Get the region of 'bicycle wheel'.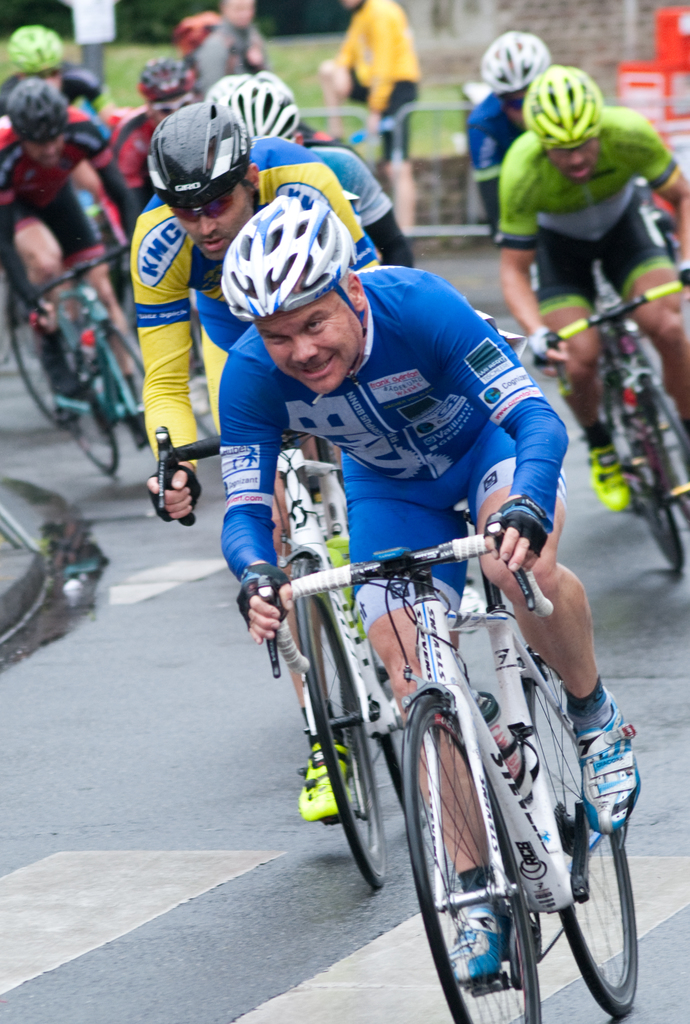
box(97, 323, 146, 410).
